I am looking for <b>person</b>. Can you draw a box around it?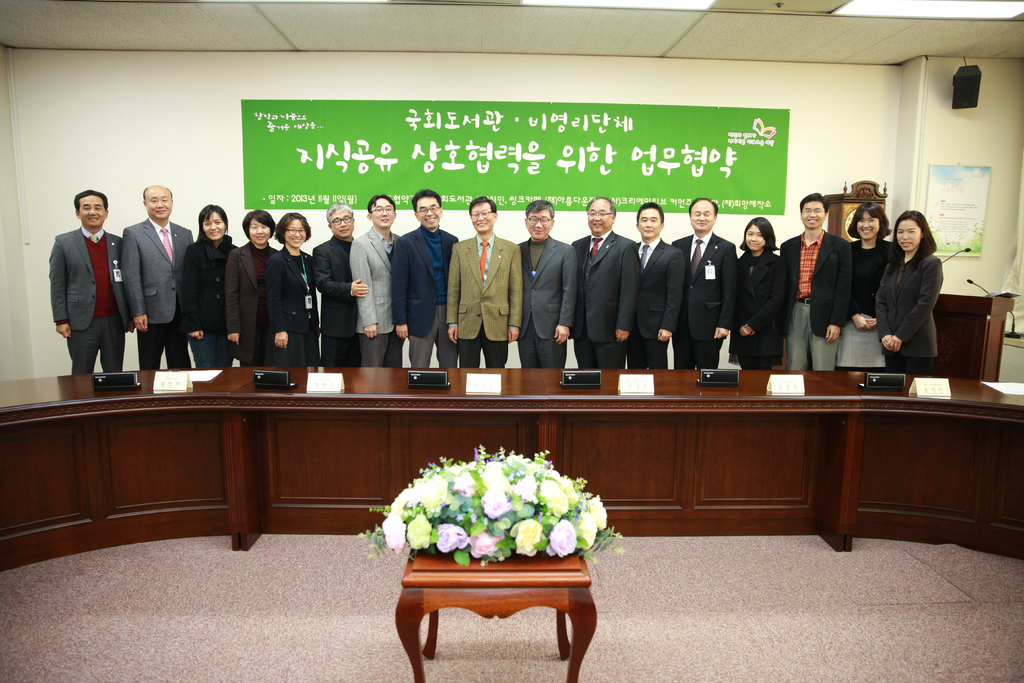
Sure, the bounding box is region(842, 205, 901, 368).
